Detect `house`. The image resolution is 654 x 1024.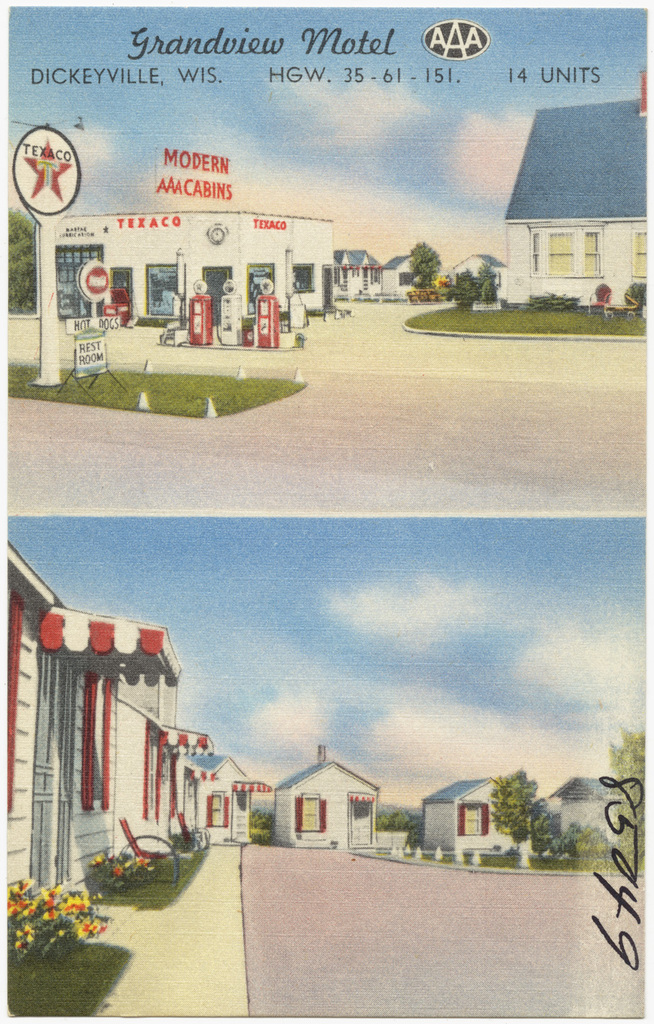
{"left": 426, "top": 778, "right": 545, "bottom": 867}.
